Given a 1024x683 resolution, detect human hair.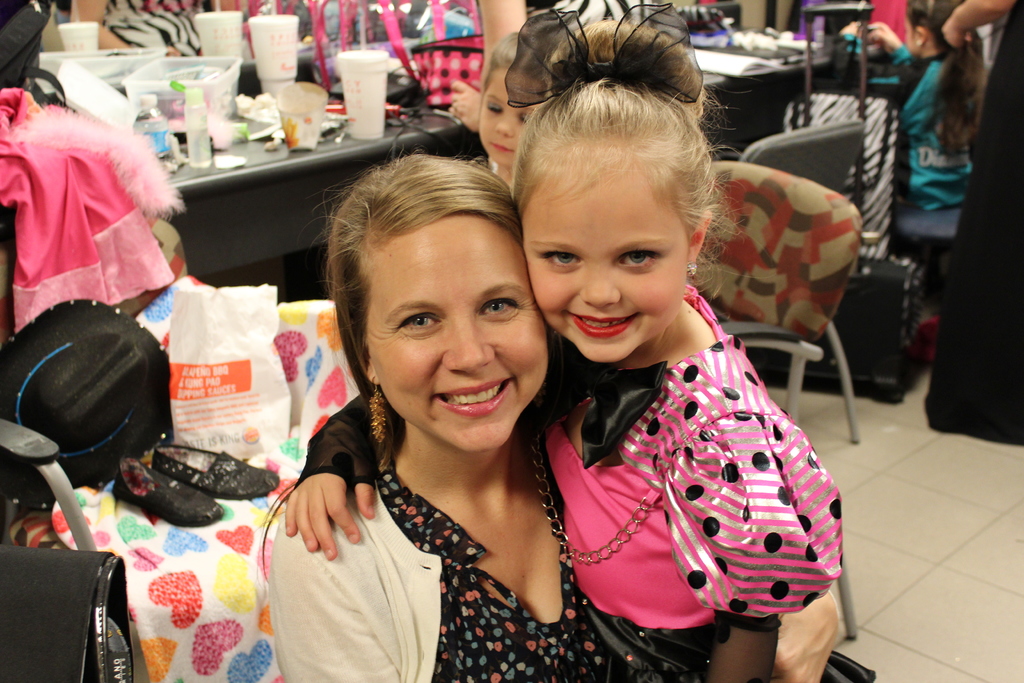
(305,139,525,469).
